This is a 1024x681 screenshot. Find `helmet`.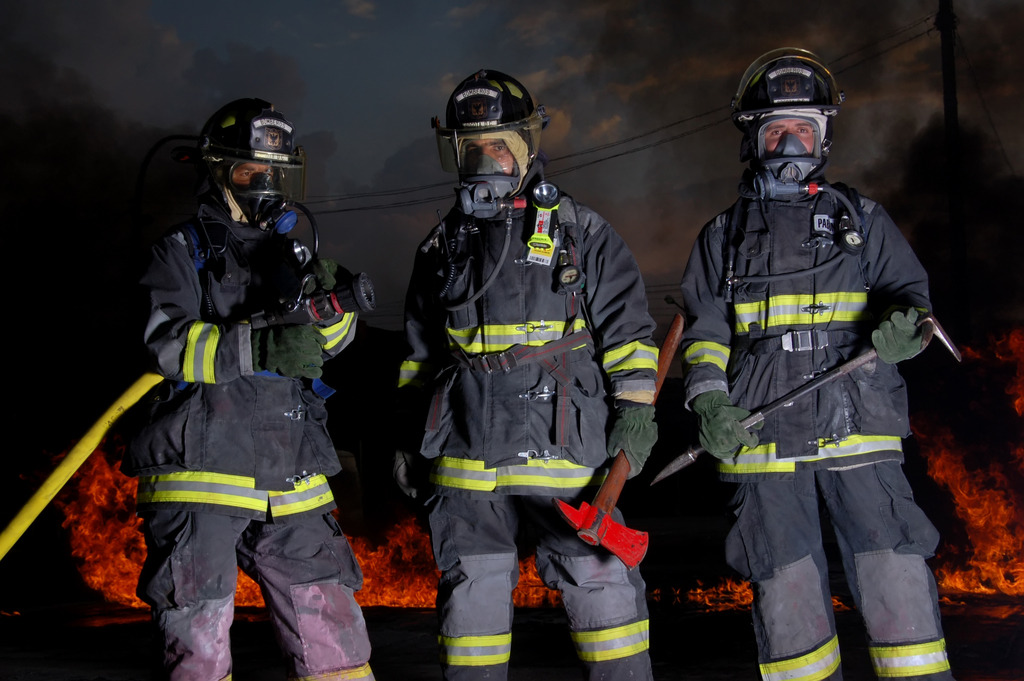
Bounding box: Rect(732, 51, 850, 190).
